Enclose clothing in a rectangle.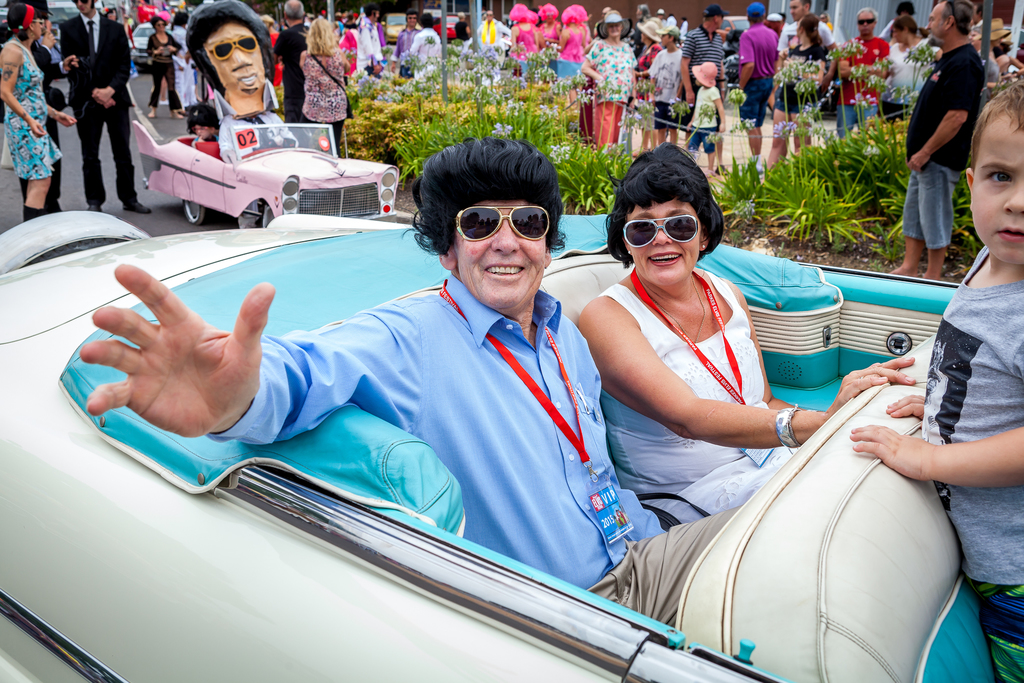
detection(144, 30, 186, 106).
